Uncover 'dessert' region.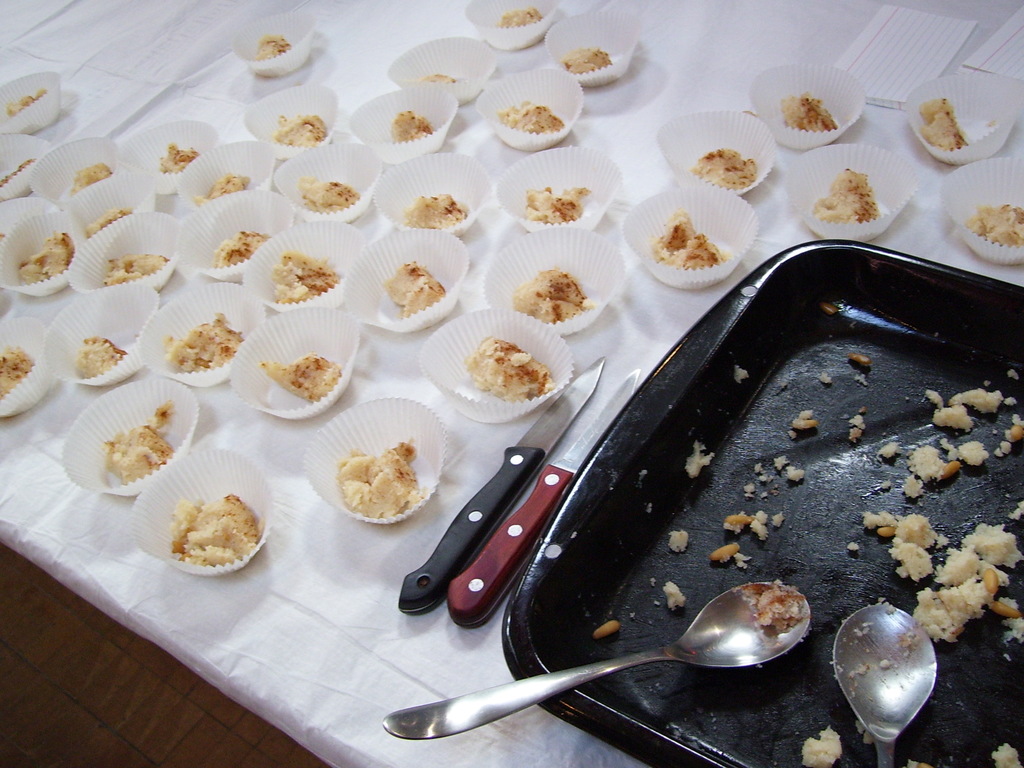
Uncovered: bbox=[106, 410, 178, 488].
